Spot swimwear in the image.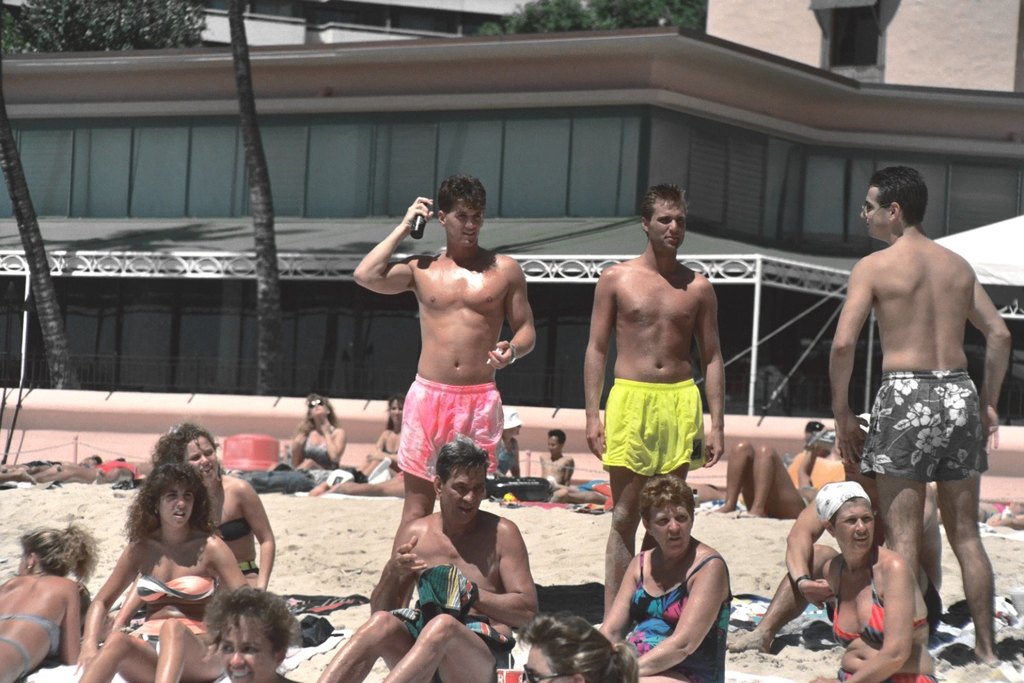
swimwear found at detection(131, 619, 207, 654).
